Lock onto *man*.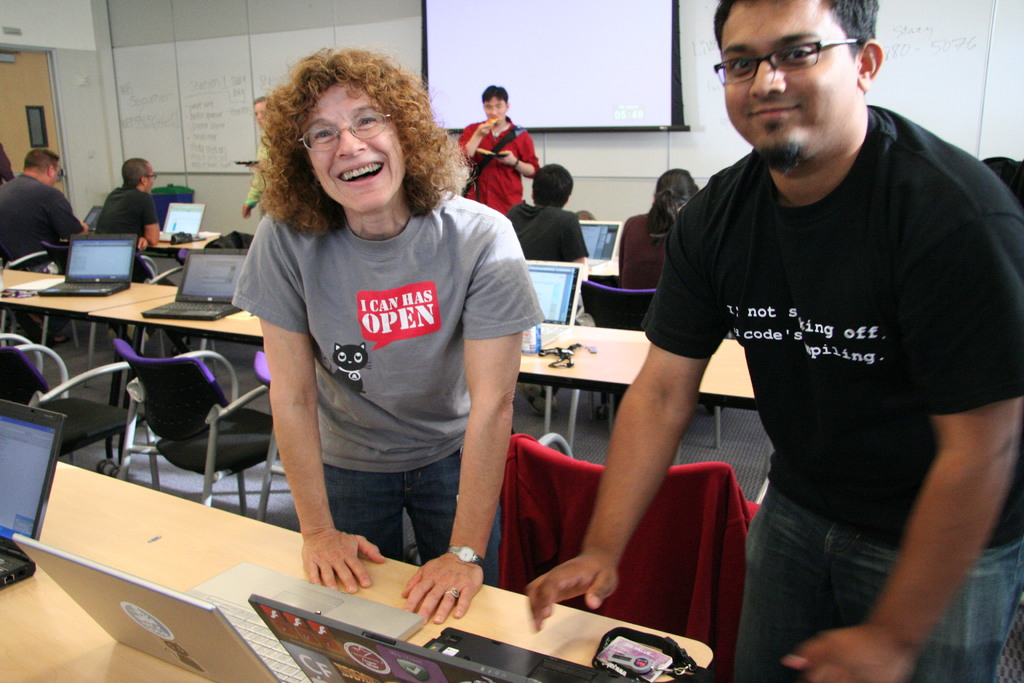
Locked: pyautogui.locateOnScreen(91, 158, 175, 286).
